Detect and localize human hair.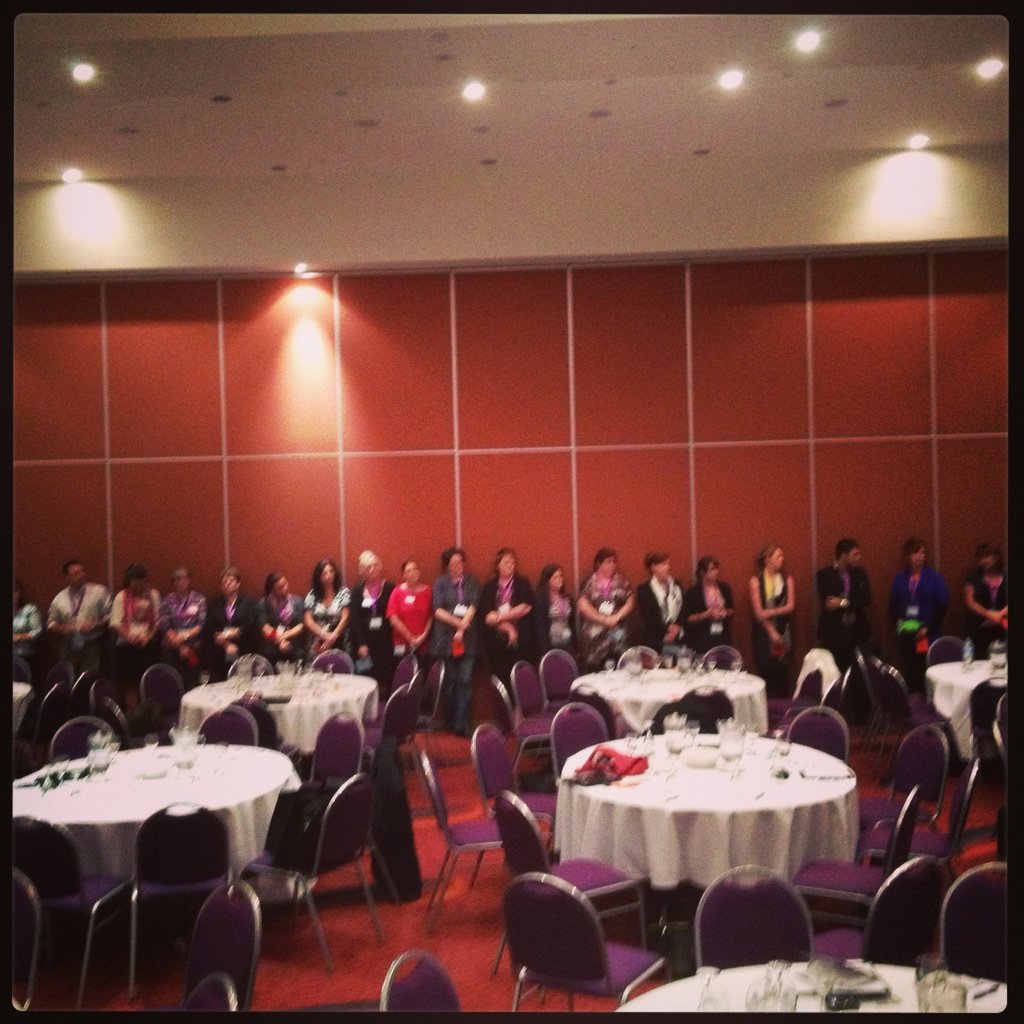
Localized at box=[354, 548, 384, 575].
